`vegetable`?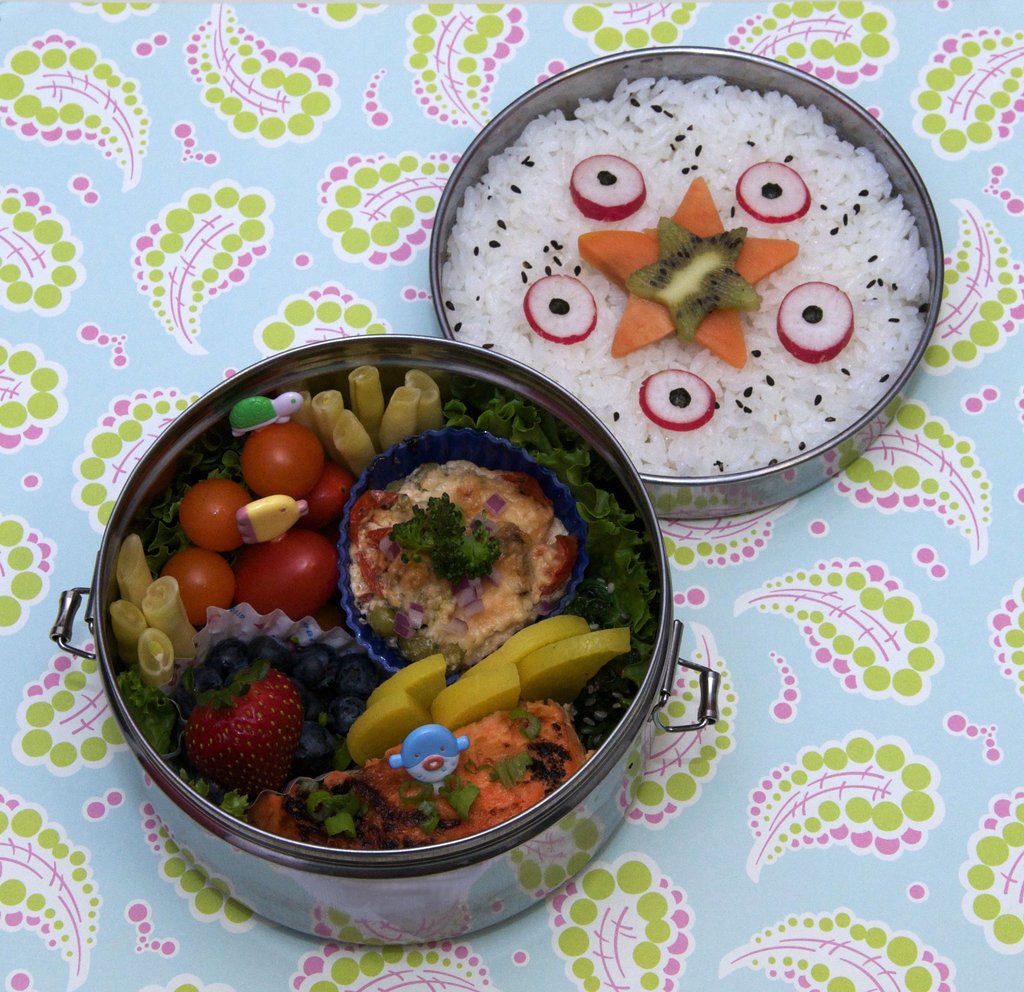
crop(213, 536, 324, 634)
